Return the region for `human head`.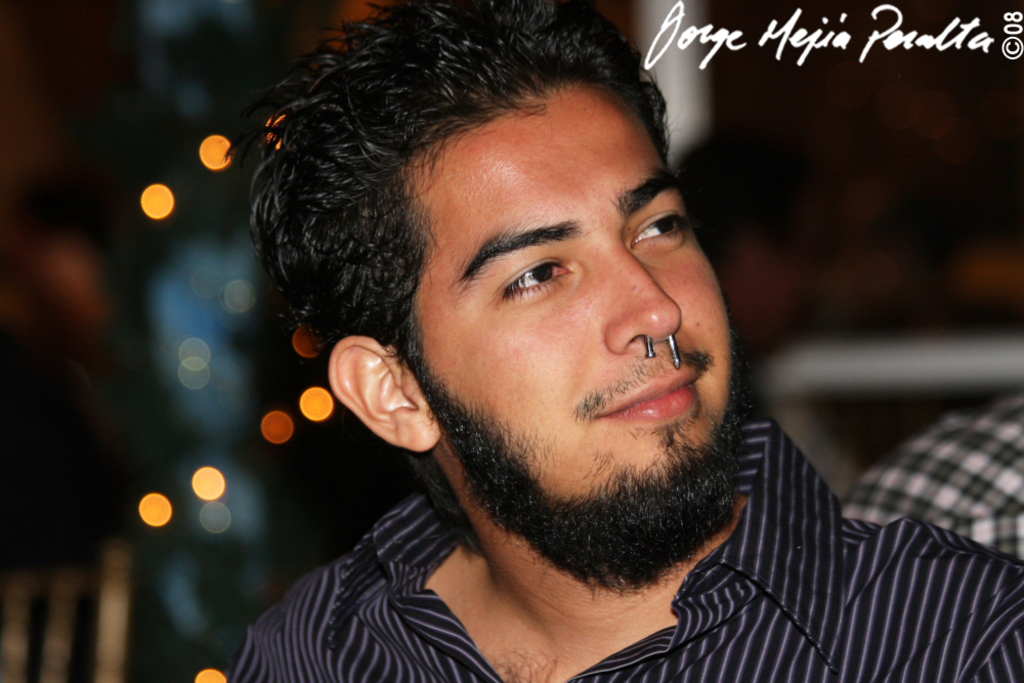
(left=283, top=41, right=725, bottom=502).
